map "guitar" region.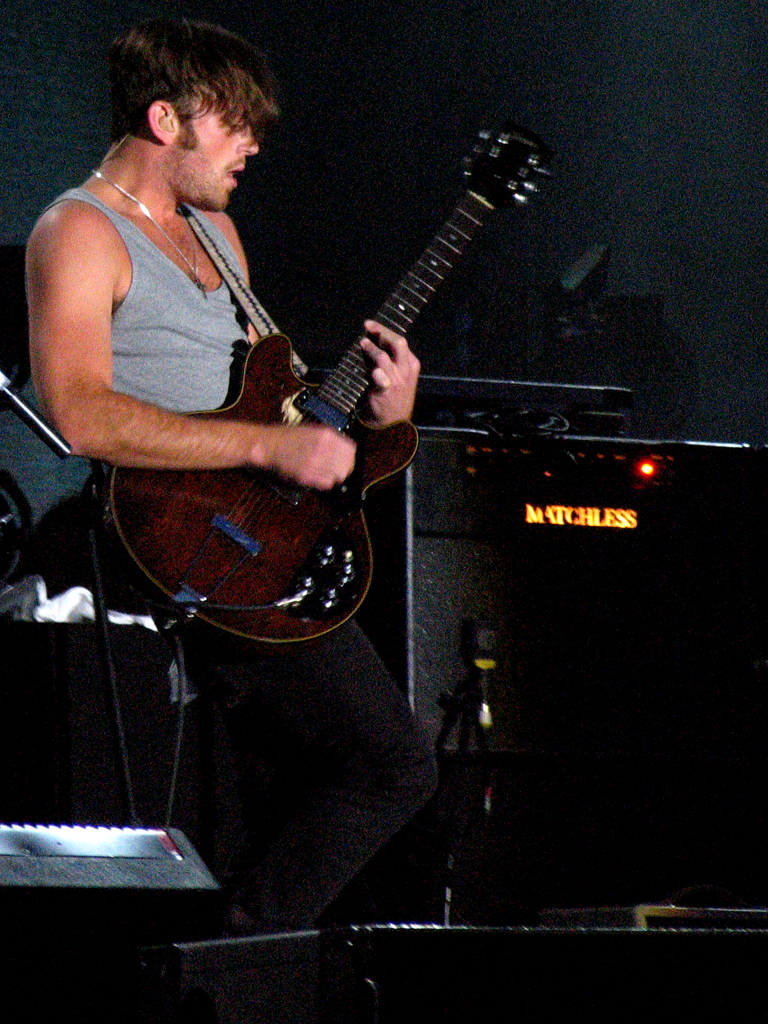
Mapped to (x1=104, y1=119, x2=549, y2=653).
